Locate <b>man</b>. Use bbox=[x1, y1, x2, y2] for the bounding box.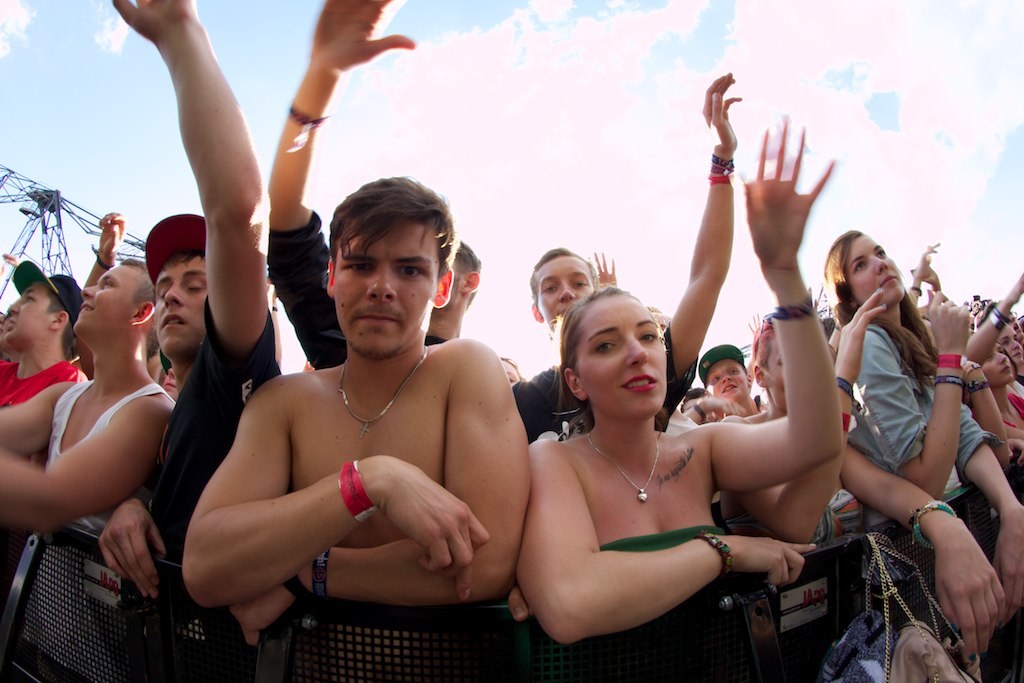
bbox=[263, 0, 512, 380].
